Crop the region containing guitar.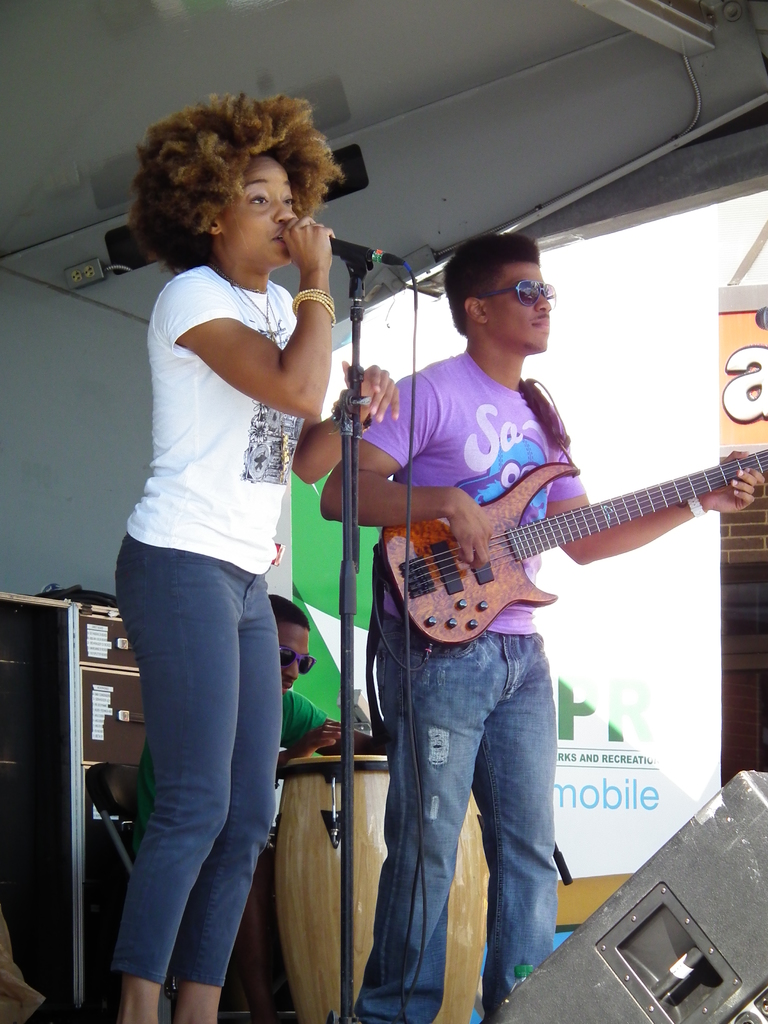
Crop region: {"x1": 355, "y1": 420, "x2": 764, "y2": 660}.
